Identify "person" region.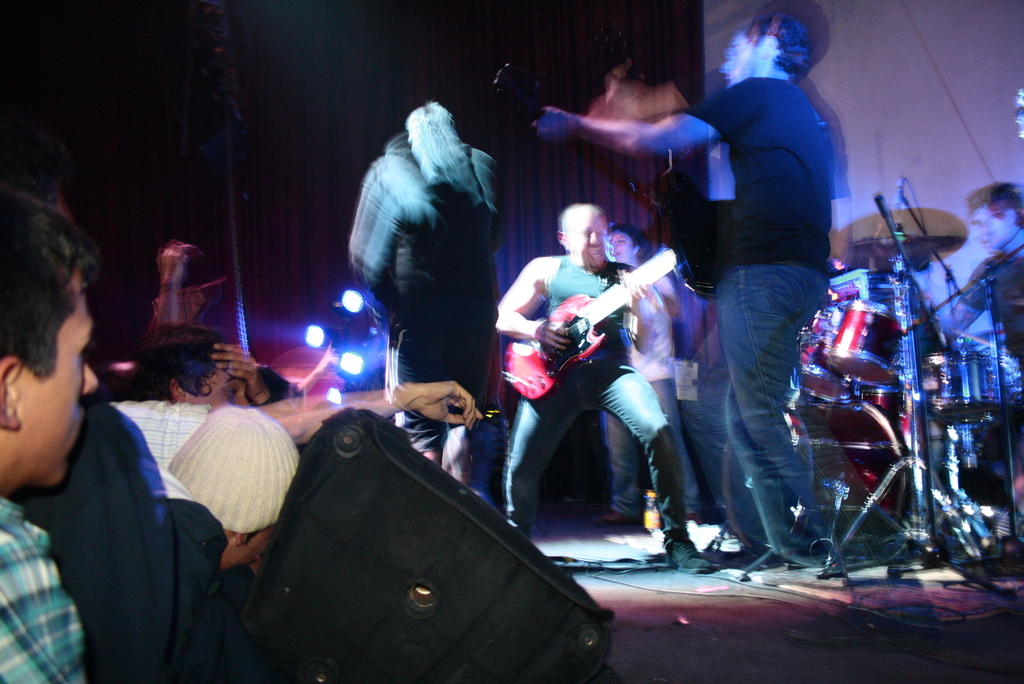
Region: bbox=(939, 183, 1023, 505).
